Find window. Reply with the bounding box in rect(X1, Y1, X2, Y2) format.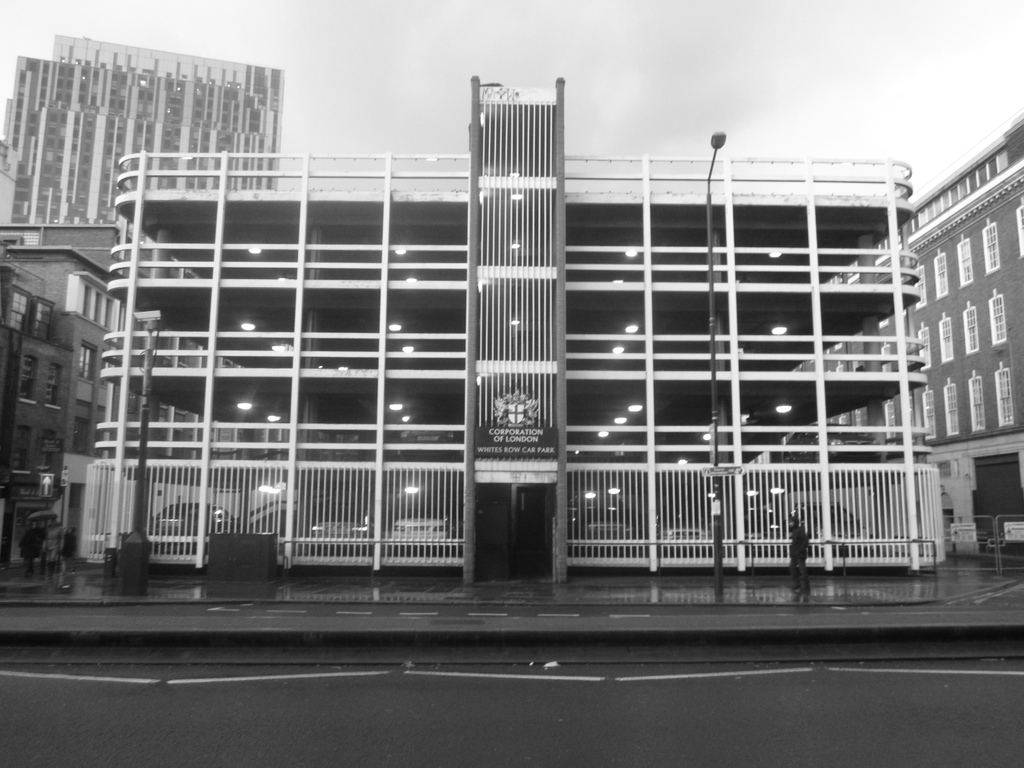
rect(8, 292, 54, 346).
